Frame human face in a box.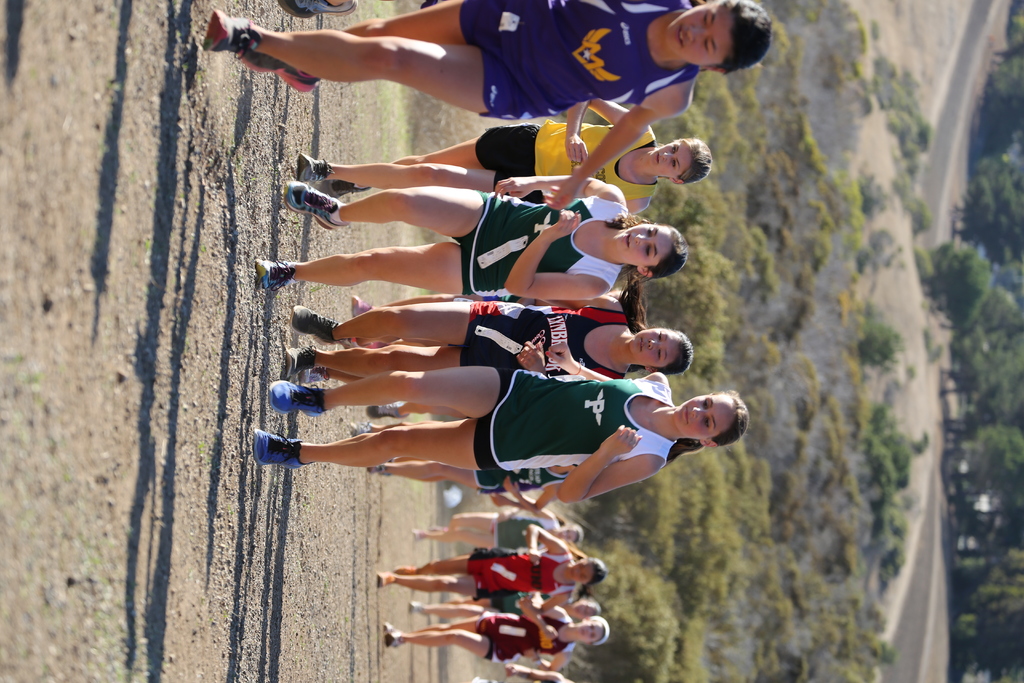
(564,556,594,581).
